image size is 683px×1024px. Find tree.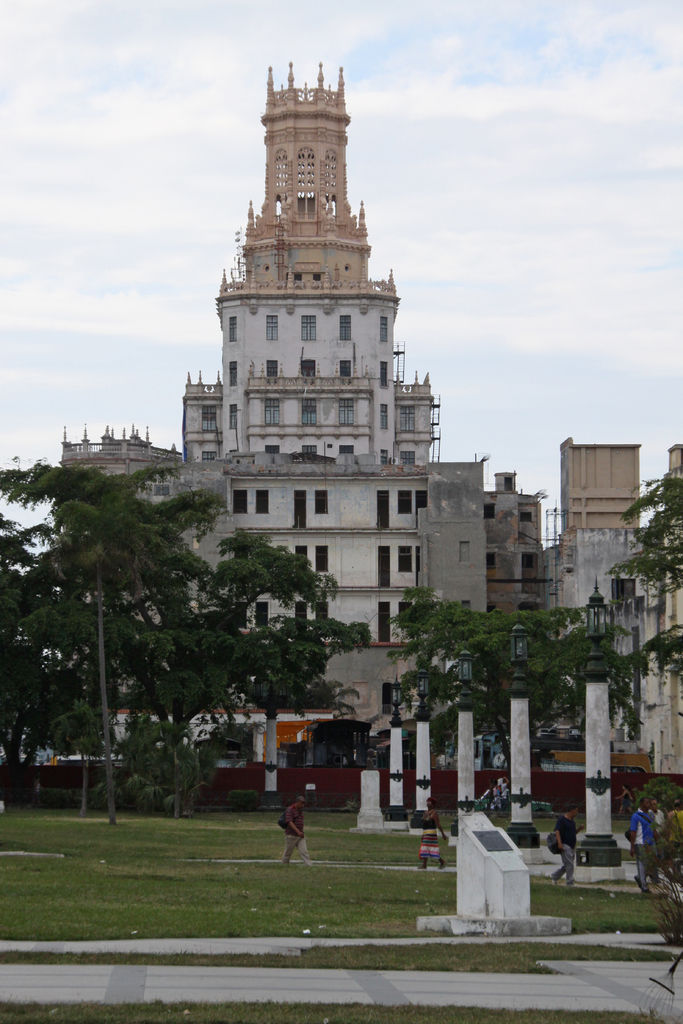
<box>390,586,631,771</box>.
